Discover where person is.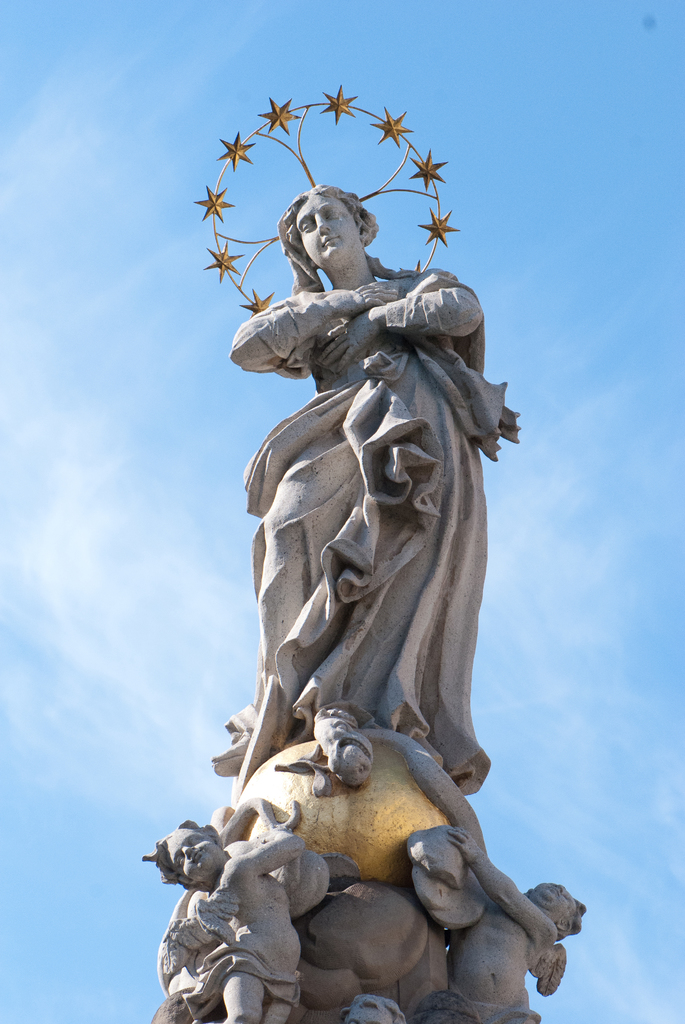
Discovered at x1=212 y1=182 x2=523 y2=798.
